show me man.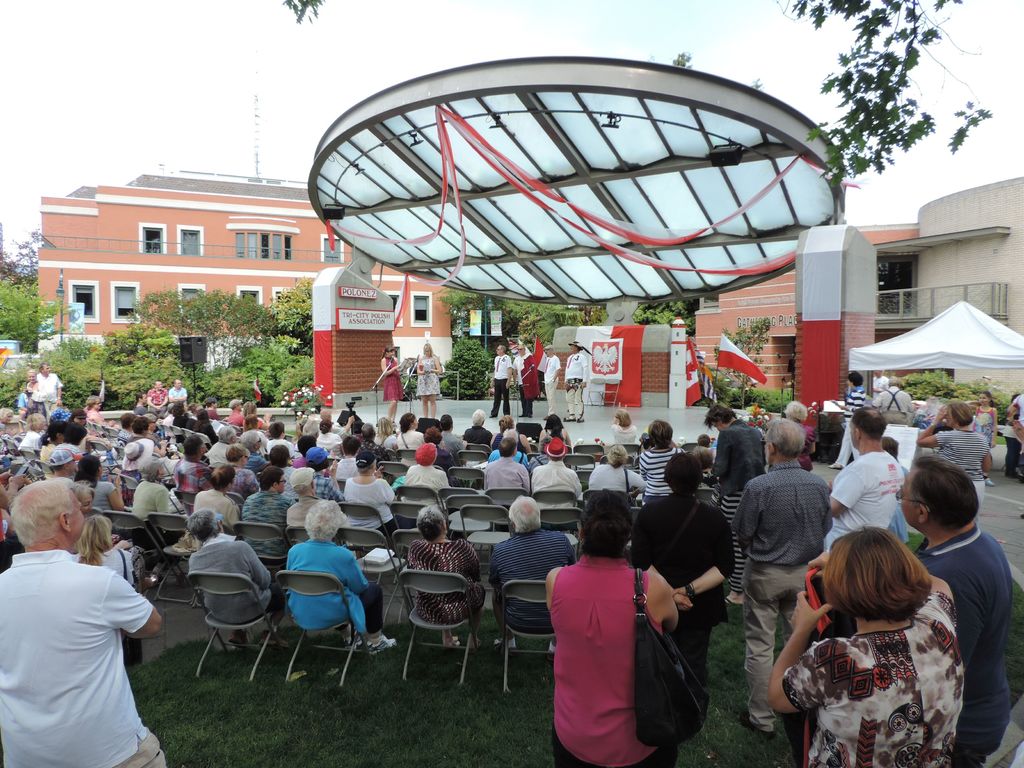
man is here: (x1=518, y1=339, x2=534, y2=412).
